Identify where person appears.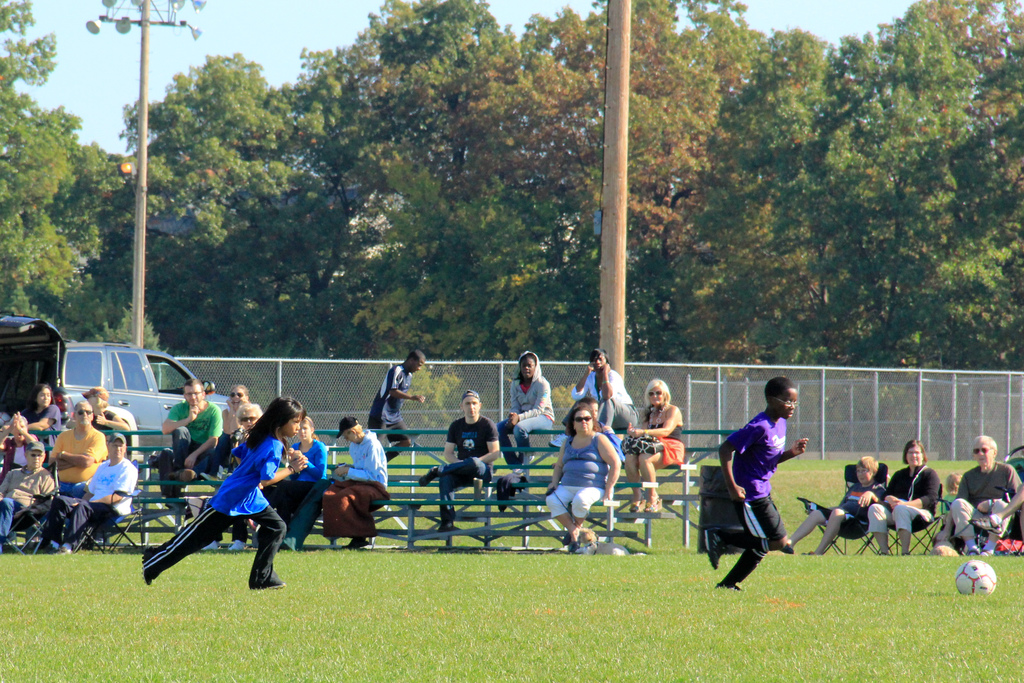
Appears at box(986, 471, 1023, 529).
